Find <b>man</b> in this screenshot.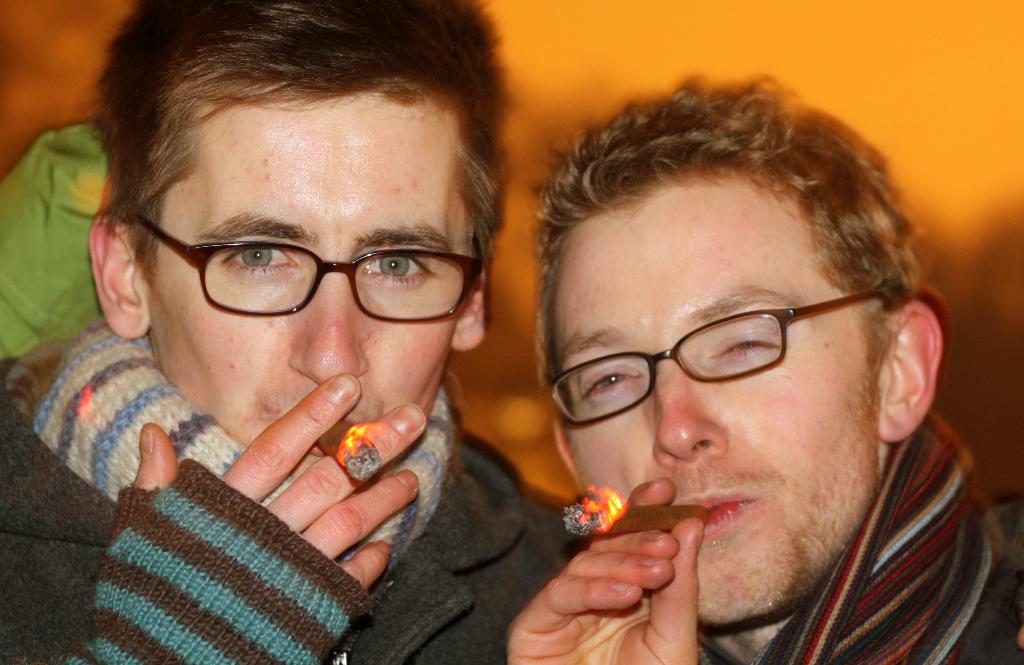
The bounding box for <b>man</b> is [left=0, top=0, right=596, bottom=664].
